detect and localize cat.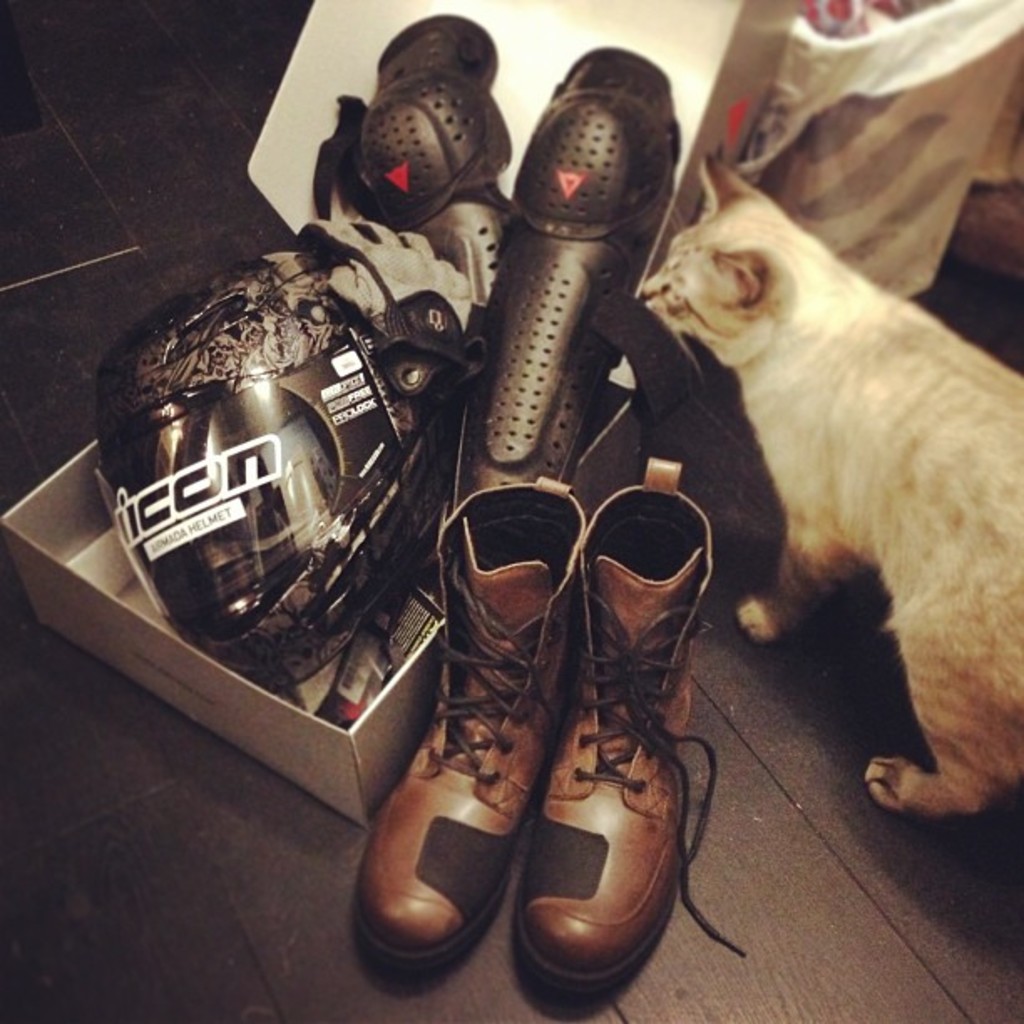
Localized at 631 159 1022 818.
